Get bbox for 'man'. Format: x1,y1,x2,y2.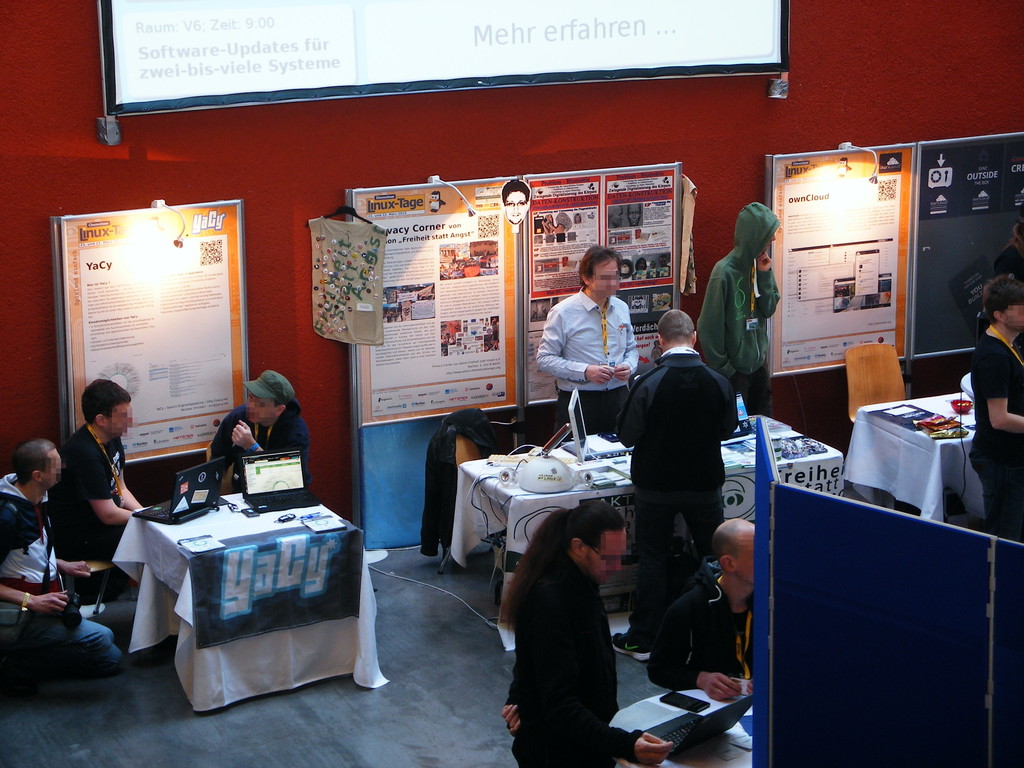
501,179,530,226.
